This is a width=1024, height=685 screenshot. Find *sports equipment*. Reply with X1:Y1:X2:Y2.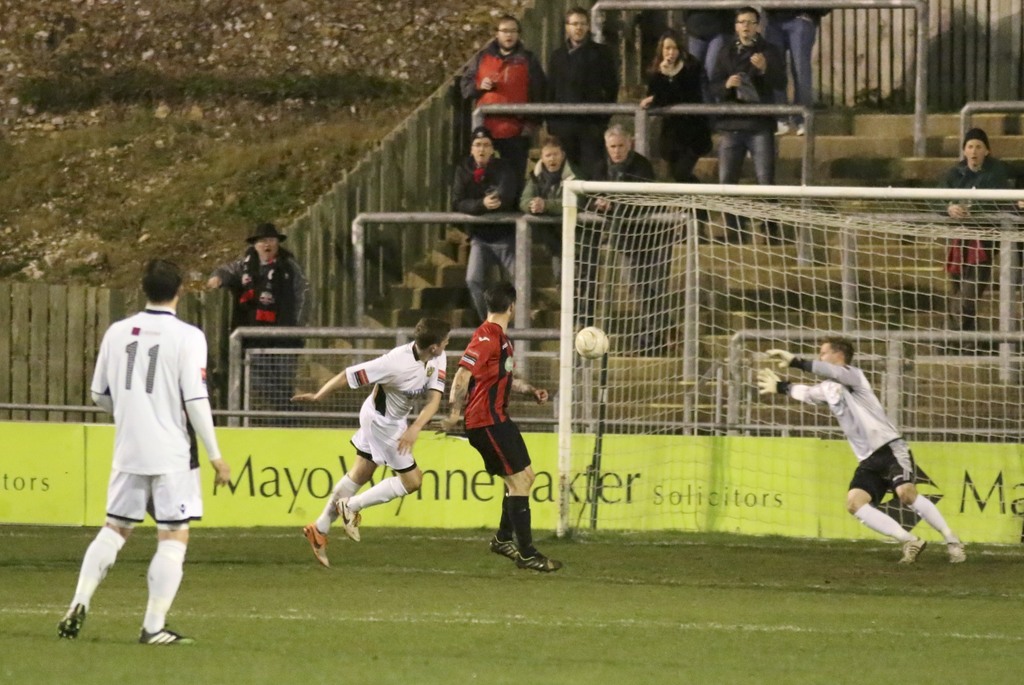
768:342:798:374.
